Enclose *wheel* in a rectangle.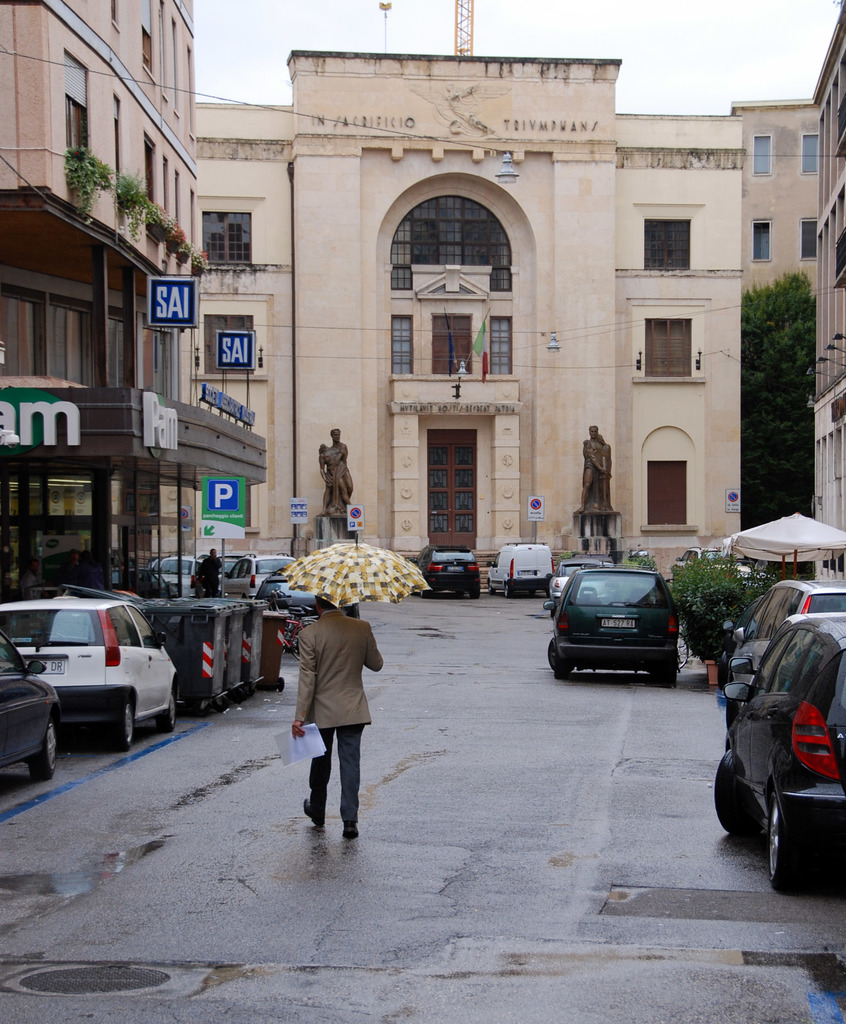
197/696/216/716.
